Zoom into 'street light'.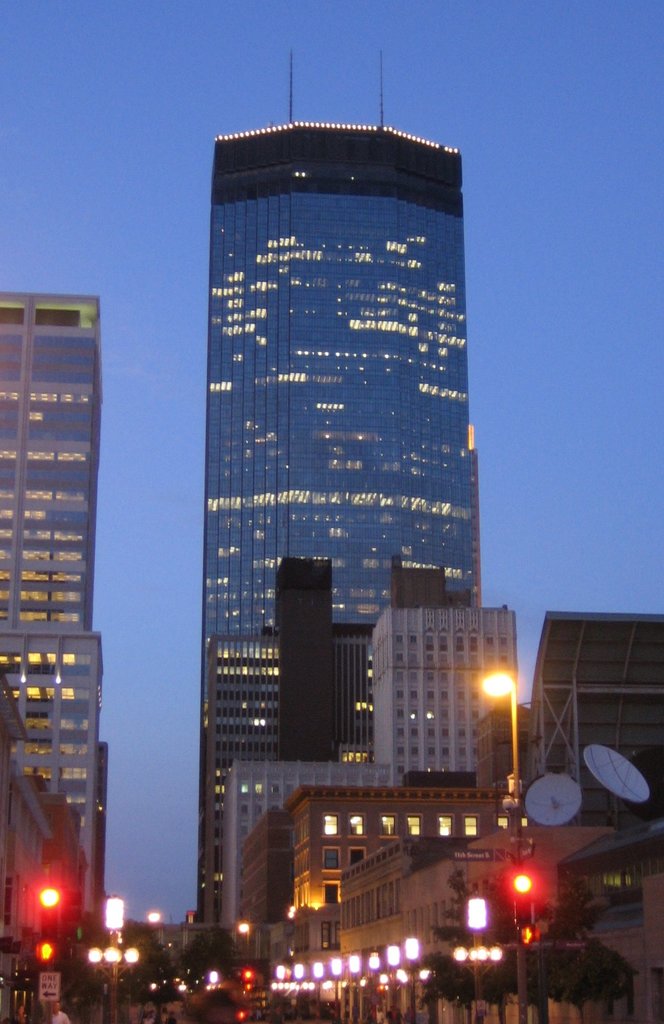
Zoom target: locate(102, 898, 125, 1023).
